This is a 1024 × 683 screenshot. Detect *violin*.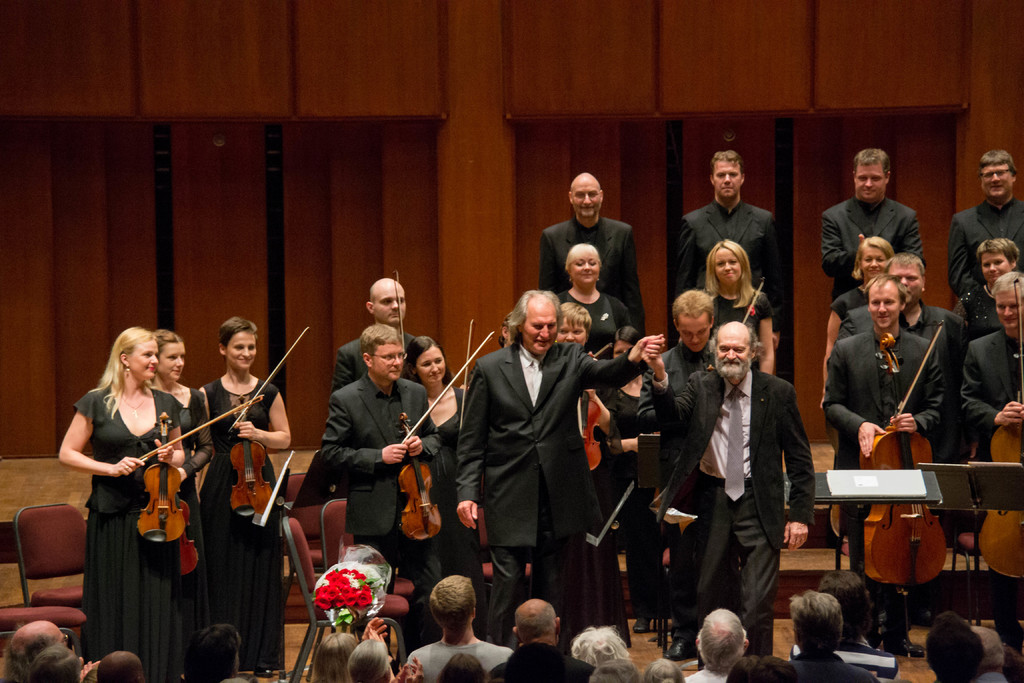
detection(228, 325, 312, 518).
